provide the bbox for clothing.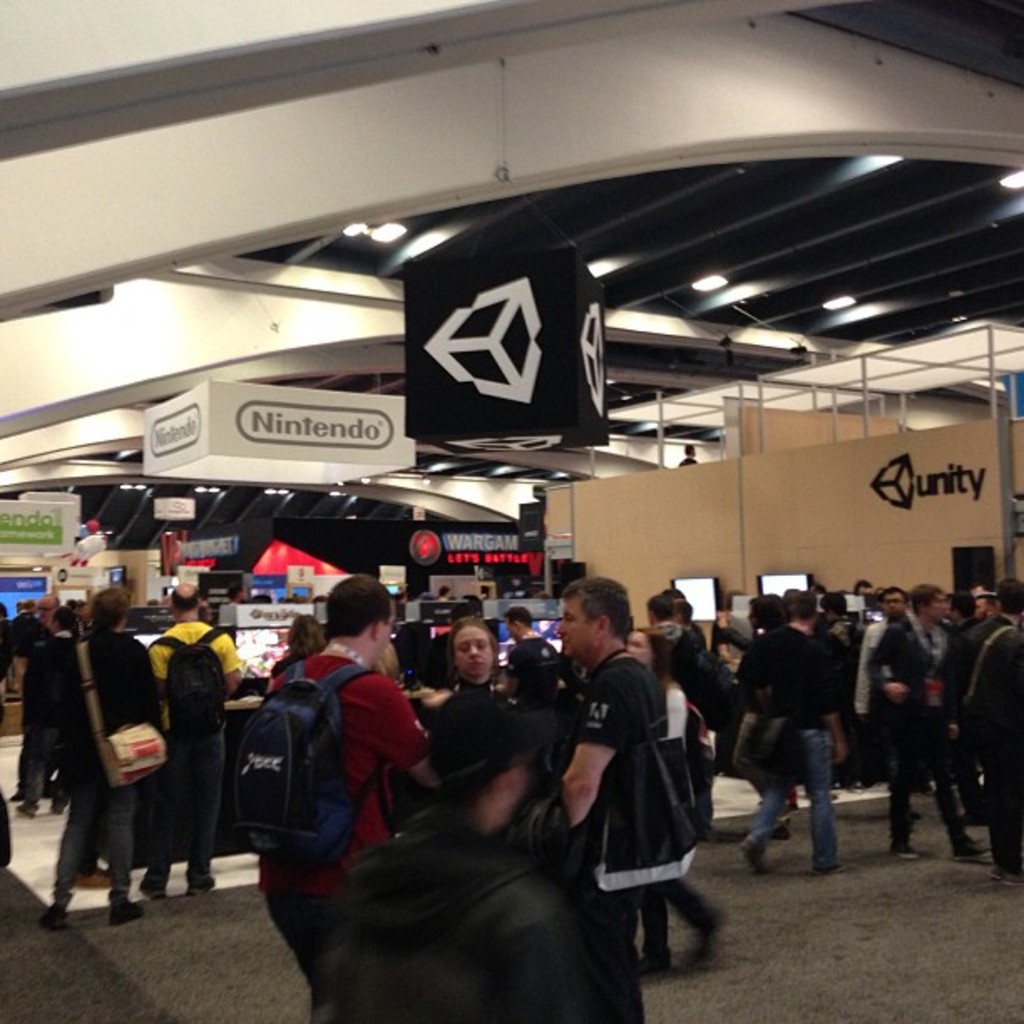
detection(569, 643, 664, 1021).
